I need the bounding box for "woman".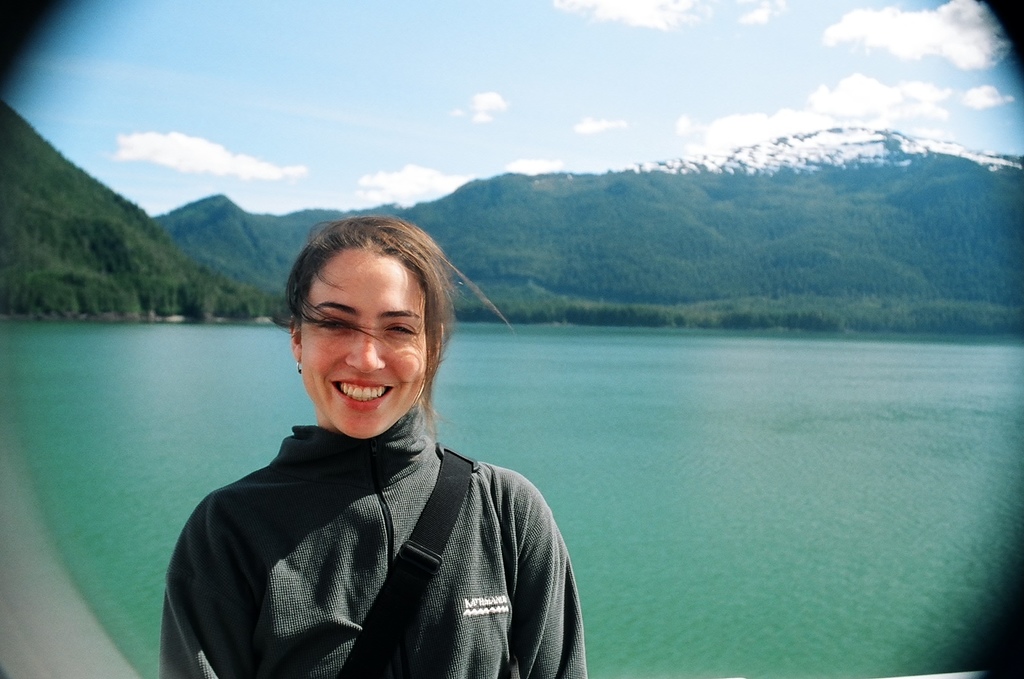
Here it is: (left=154, top=216, right=588, bottom=678).
